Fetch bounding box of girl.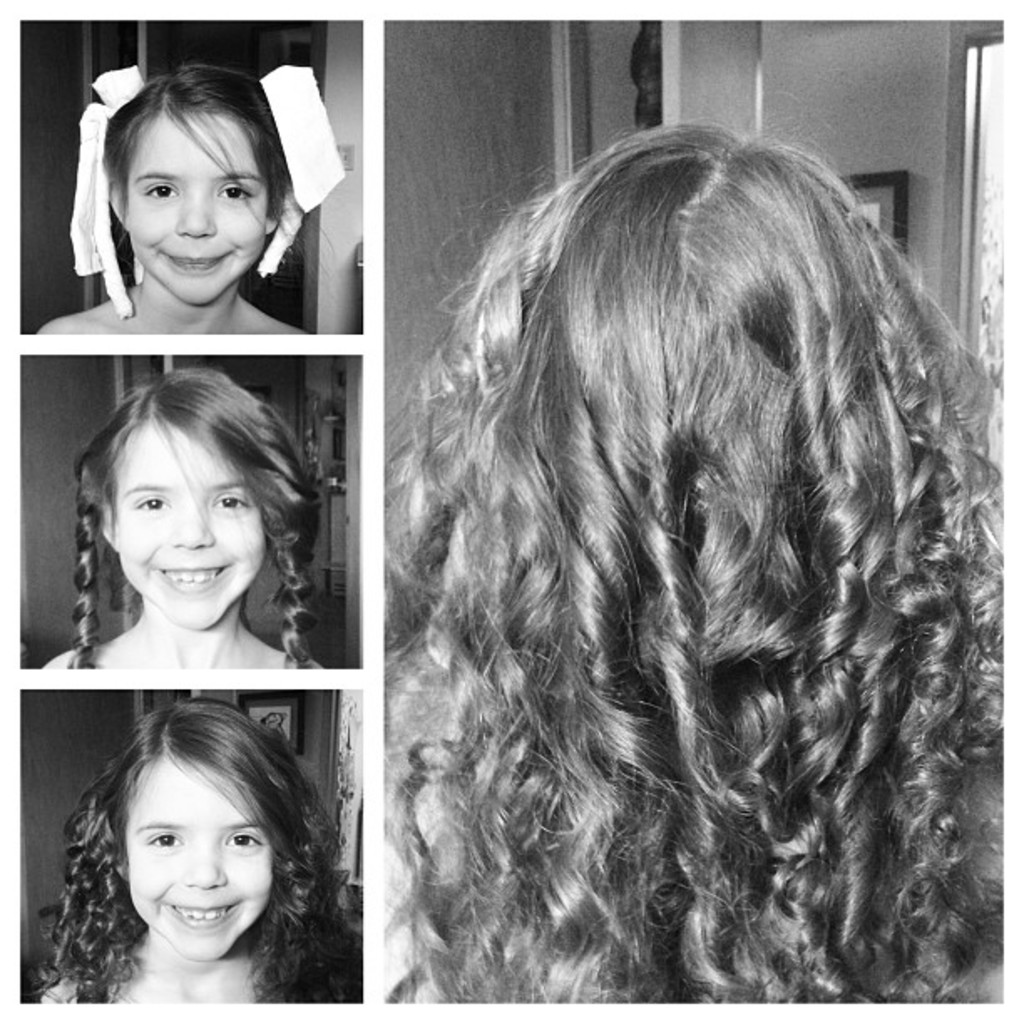
Bbox: <box>42,358,336,668</box>.
